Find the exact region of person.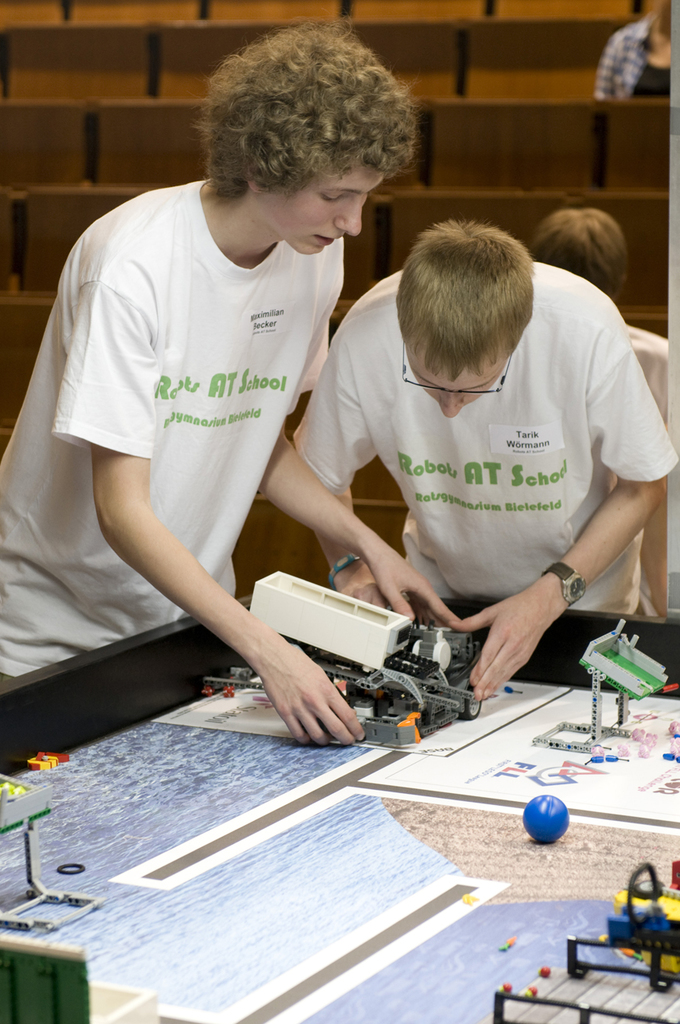
Exact region: 0, 19, 467, 752.
